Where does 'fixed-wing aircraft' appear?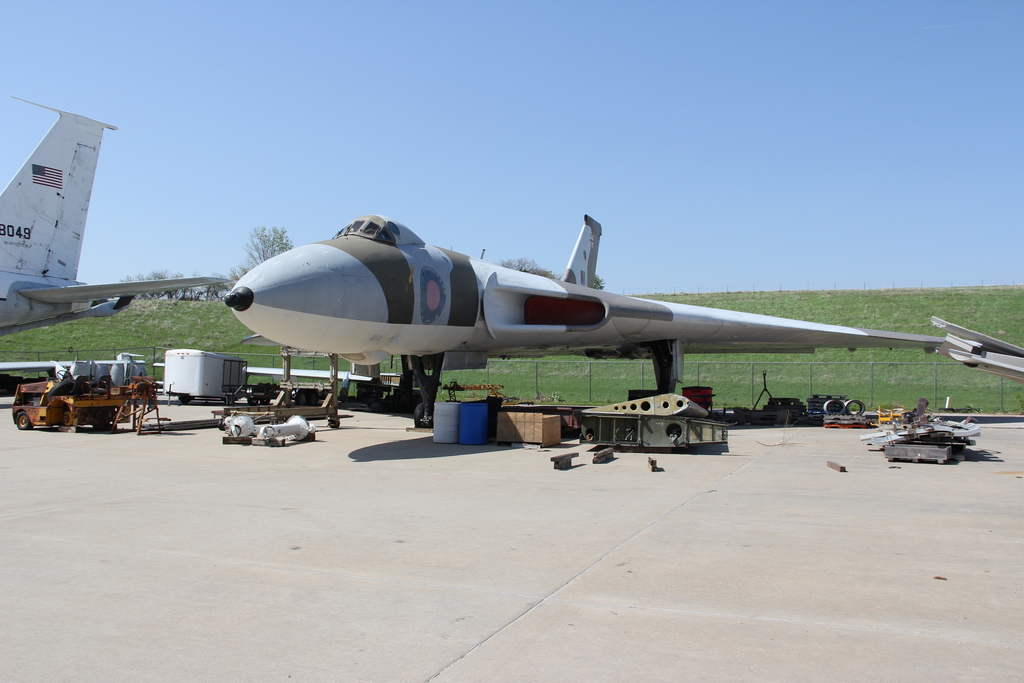
Appears at locate(223, 215, 953, 434).
